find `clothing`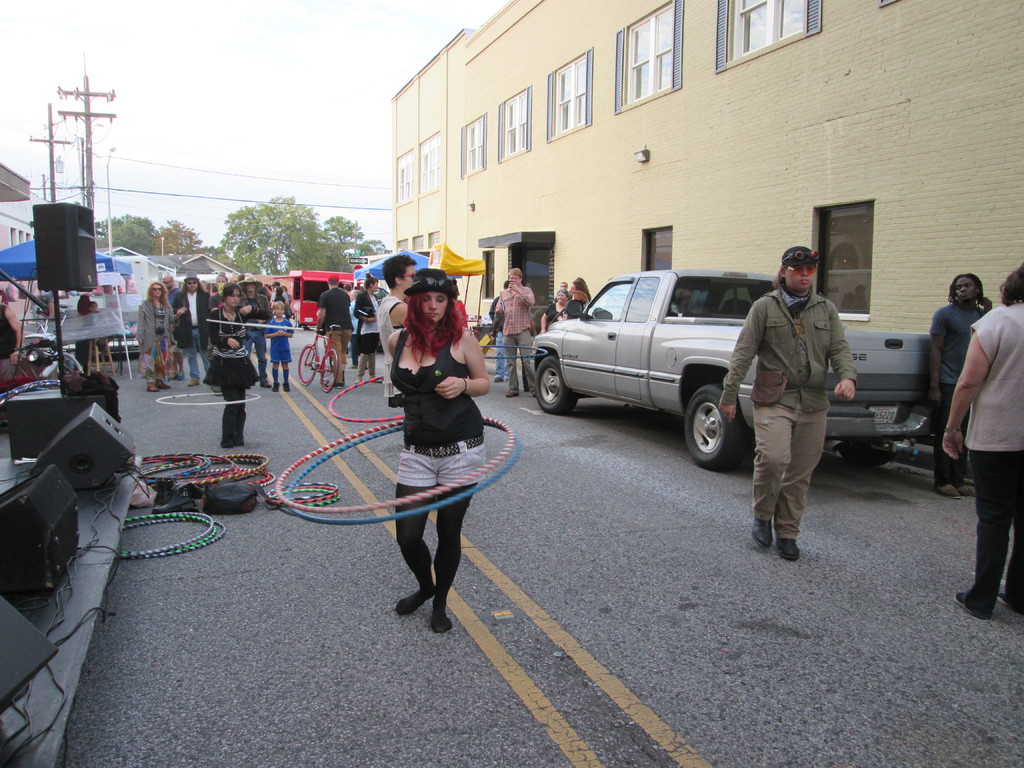
[left=742, top=243, right=856, bottom=548]
